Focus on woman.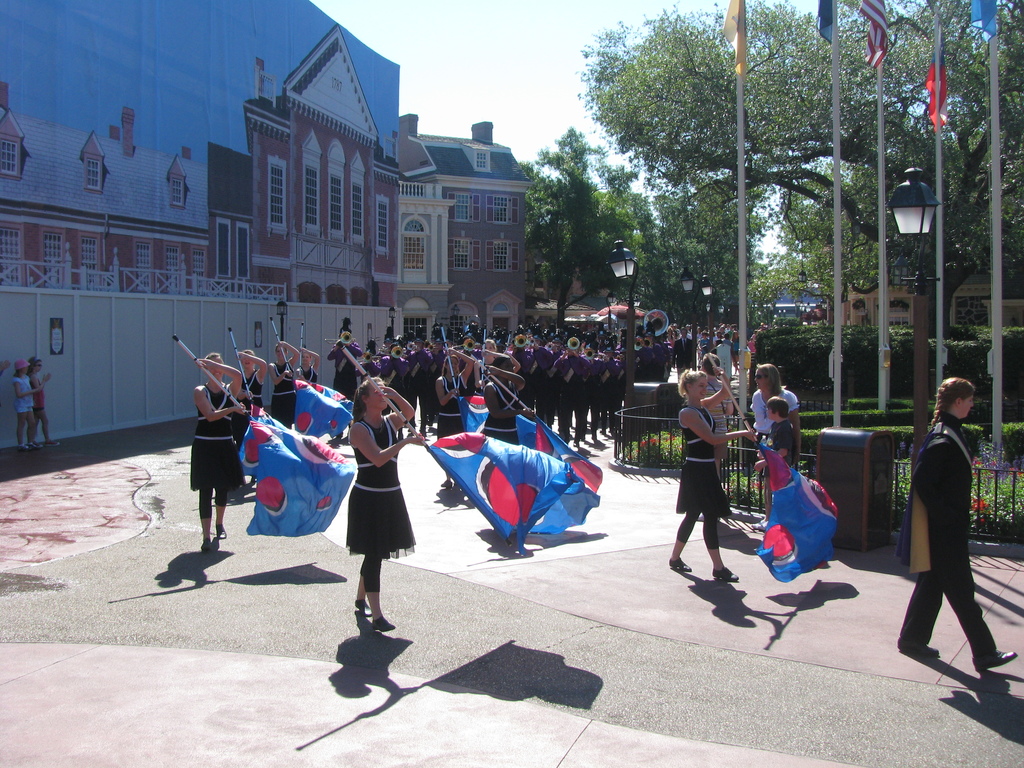
Focused at box=[751, 360, 801, 531].
